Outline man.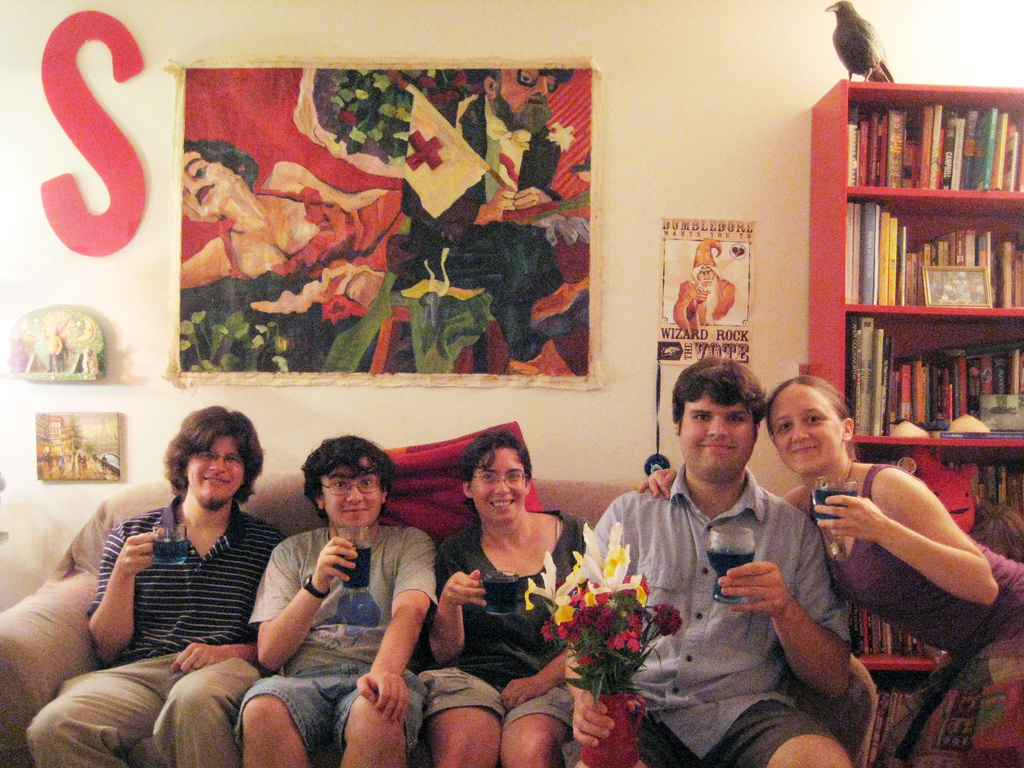
Outline: 387:66:575:376.
